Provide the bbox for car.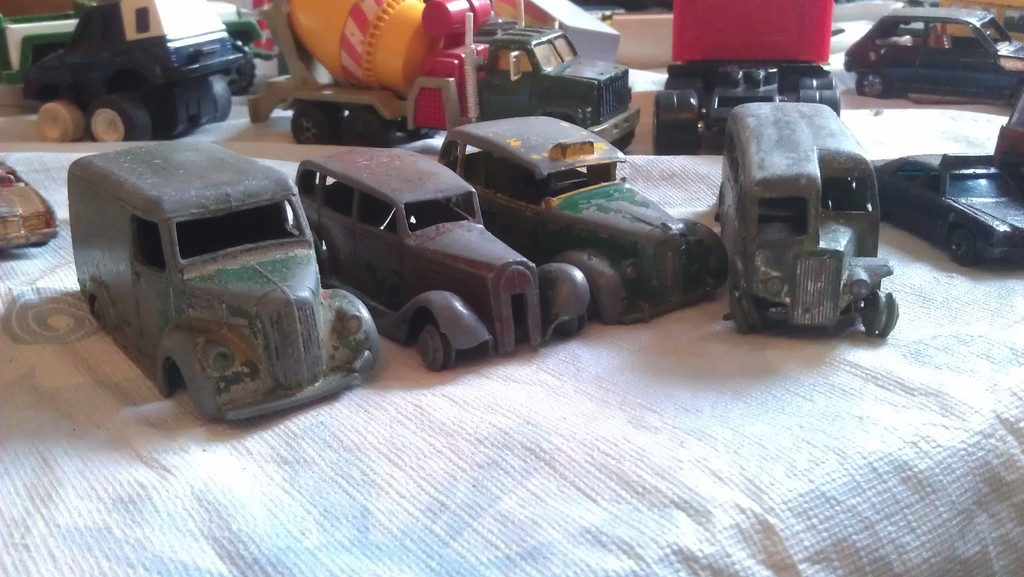
select_region(842, 8, 1023, 98).
